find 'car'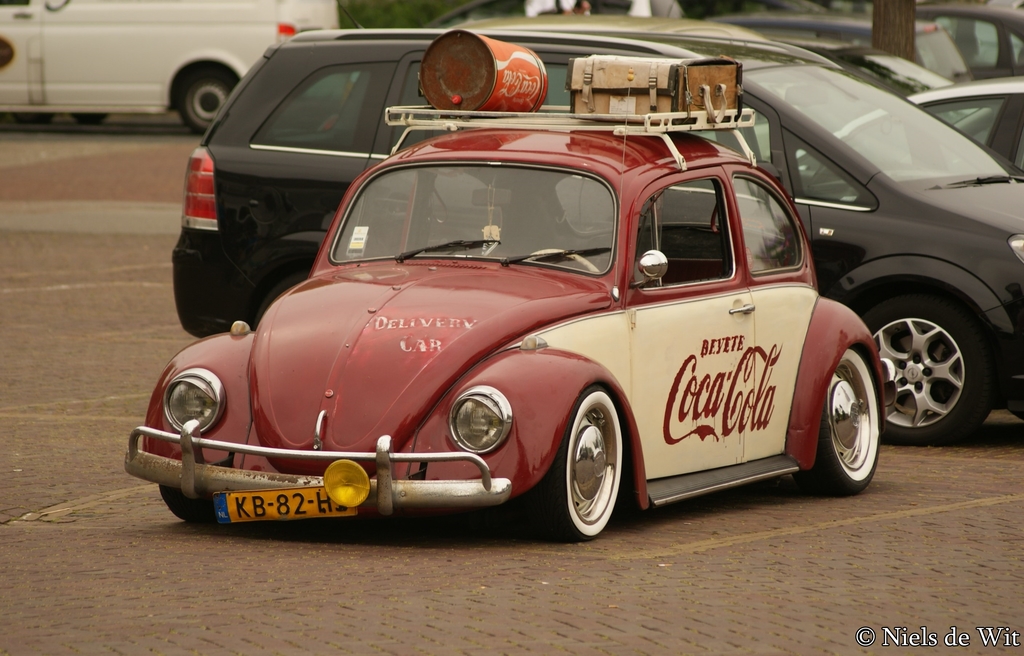
(x1=172, y1=28, x2=1023, y2=450)
